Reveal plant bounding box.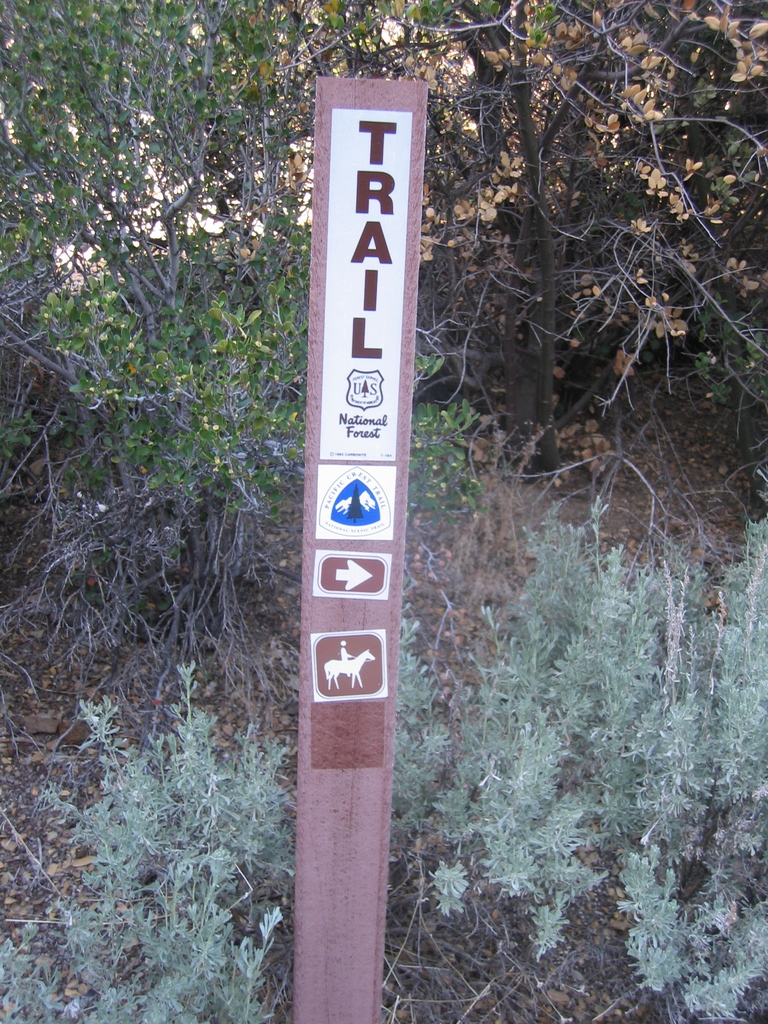
Revealed: {"left": 403, "top": 0, "right": 767, "bottom": 448}.
